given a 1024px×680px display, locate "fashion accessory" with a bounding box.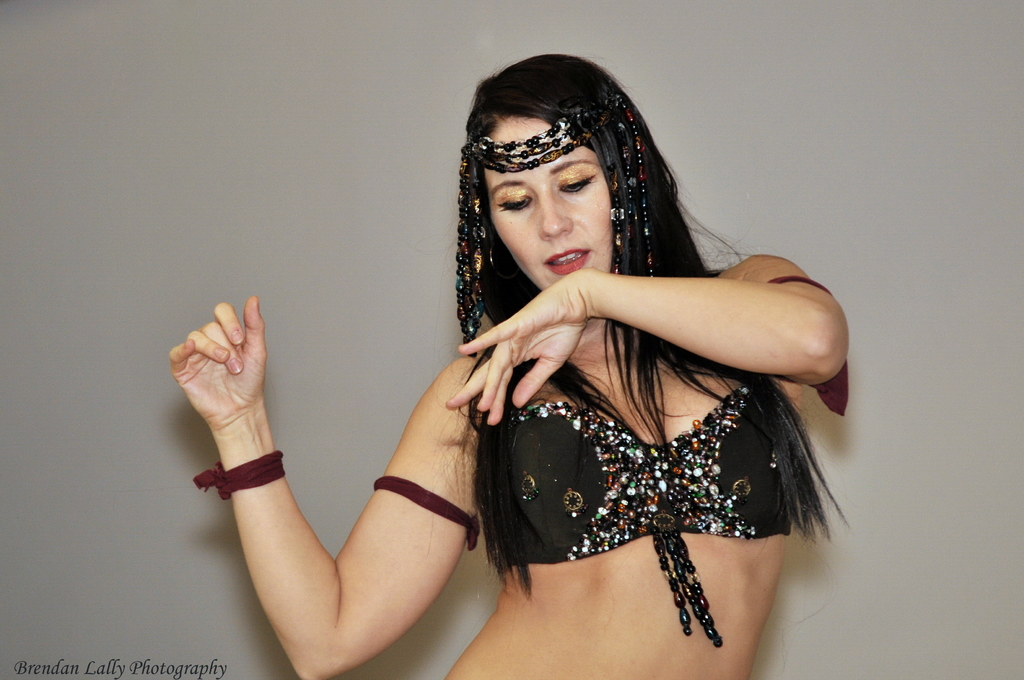
Located: x1=448 y1=85 x2=654 y2=343.
